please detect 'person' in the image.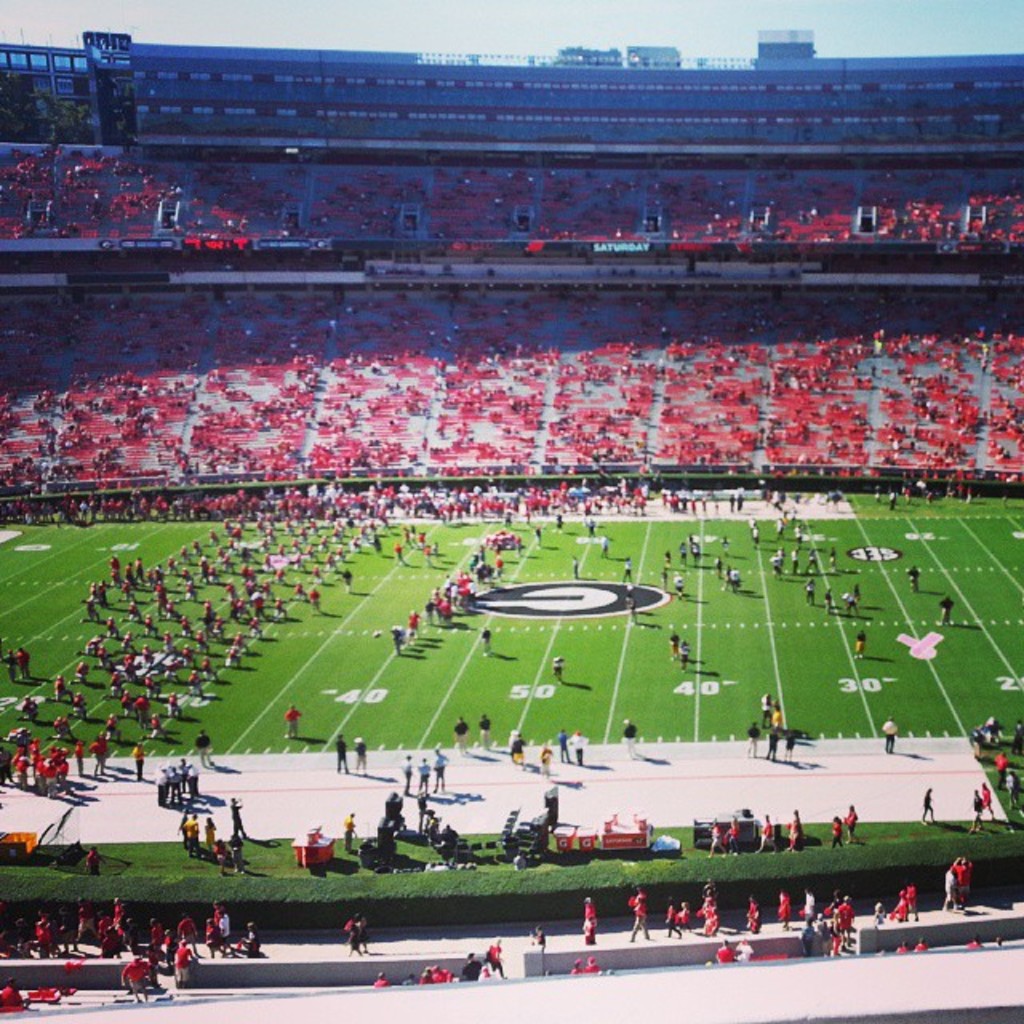
crop(666, 630, 678, 662).
